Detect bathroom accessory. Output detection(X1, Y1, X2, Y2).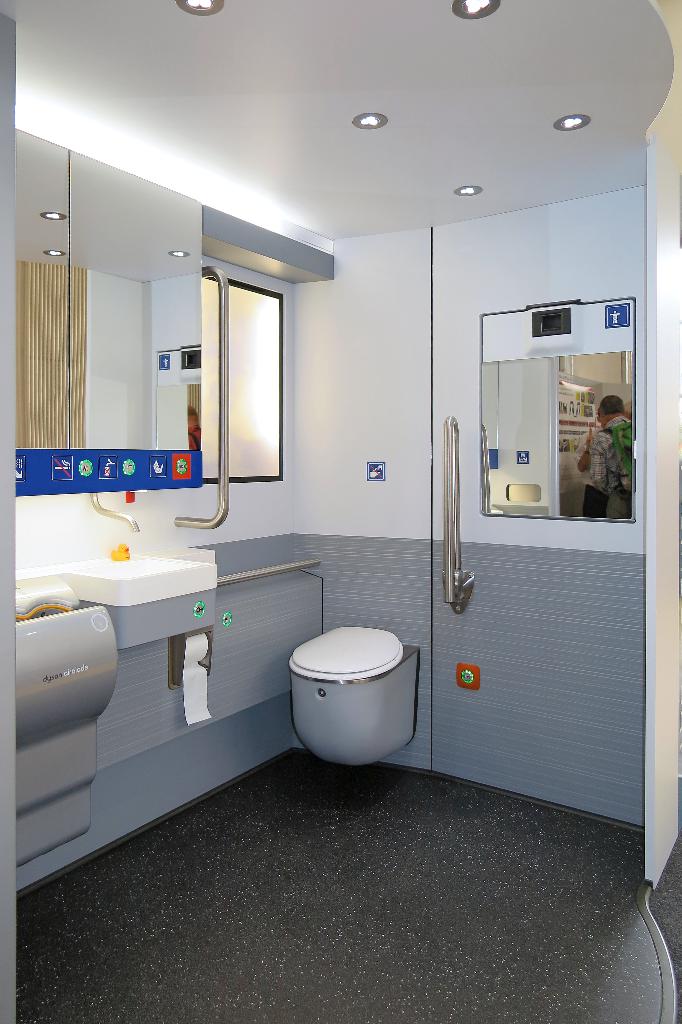
detection(169, 625, 214, 690).
